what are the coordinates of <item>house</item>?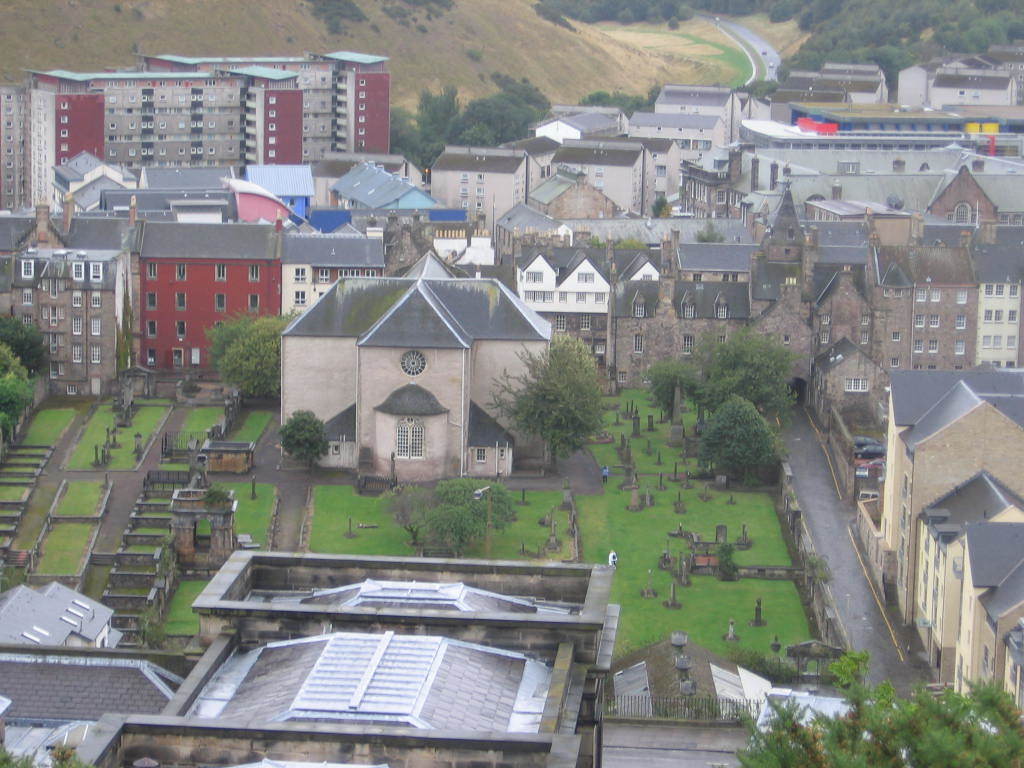
[x1=140, y1=45, x2=383, y2=175].
